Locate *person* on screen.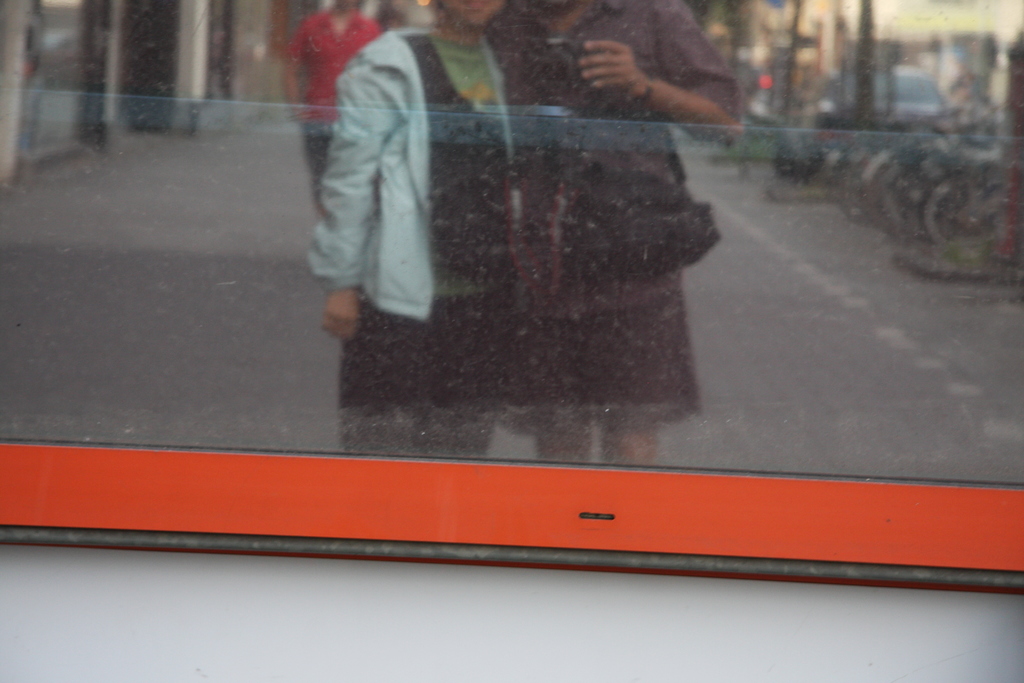
On screen at box=[269, 18, 532, 374].
